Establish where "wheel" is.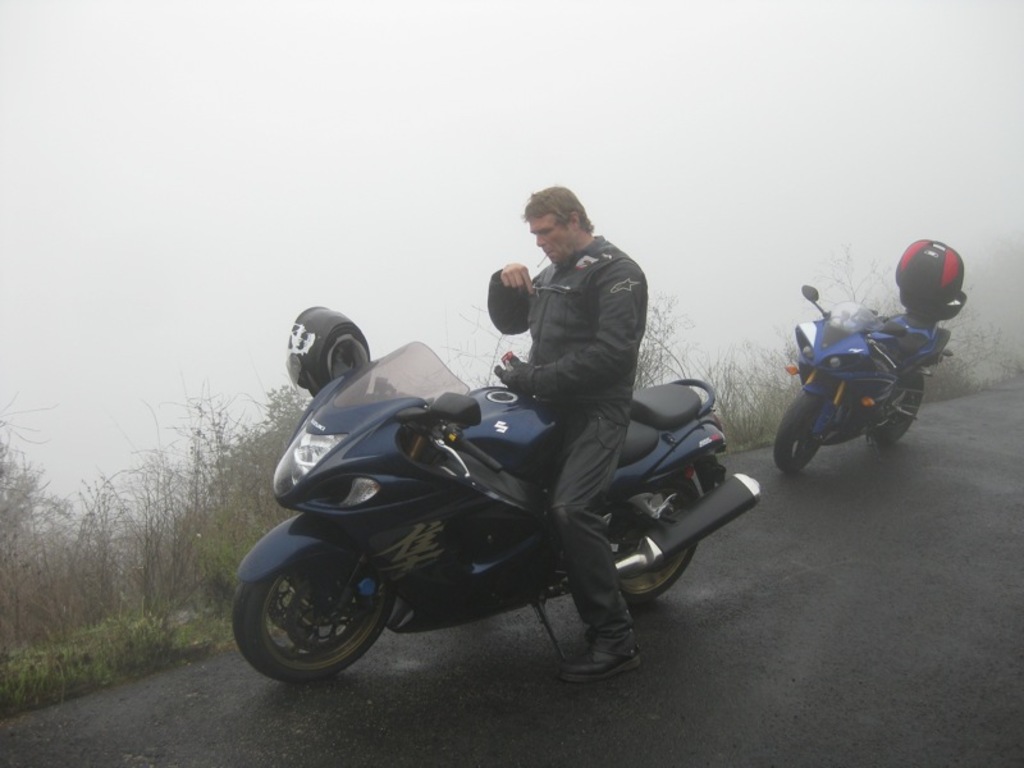
Established at (left=872, top=370, right=922, bottom=445).
